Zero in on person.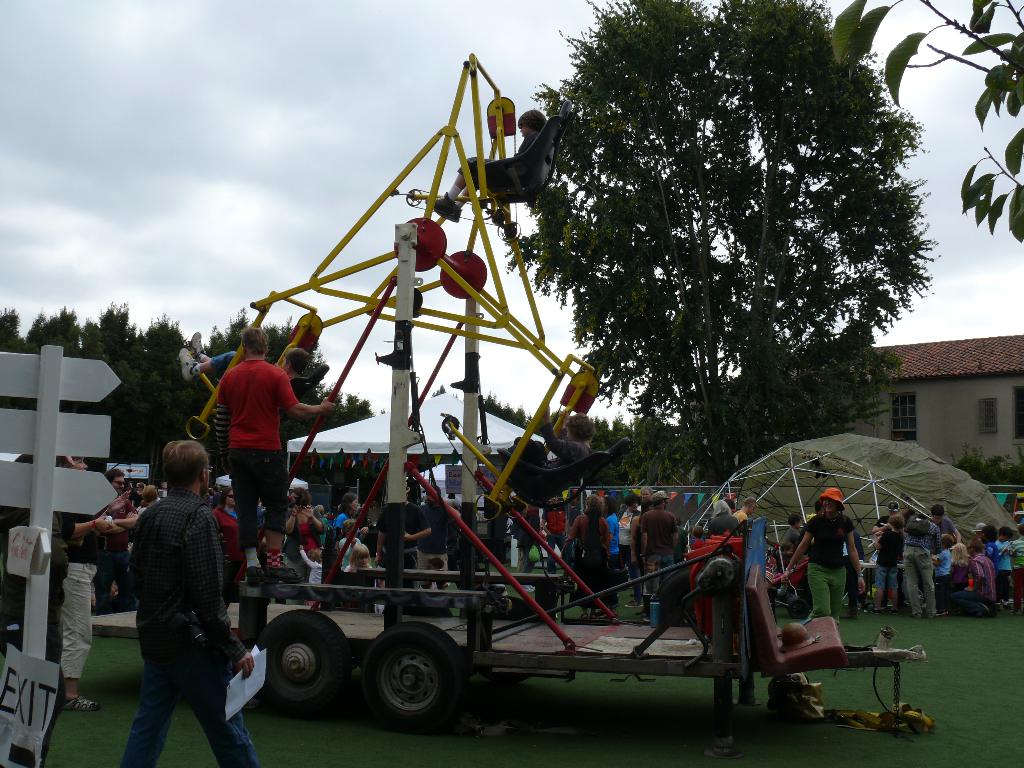
Zeroed in: [x1=402, y1=487, x2=440, y2=586].
